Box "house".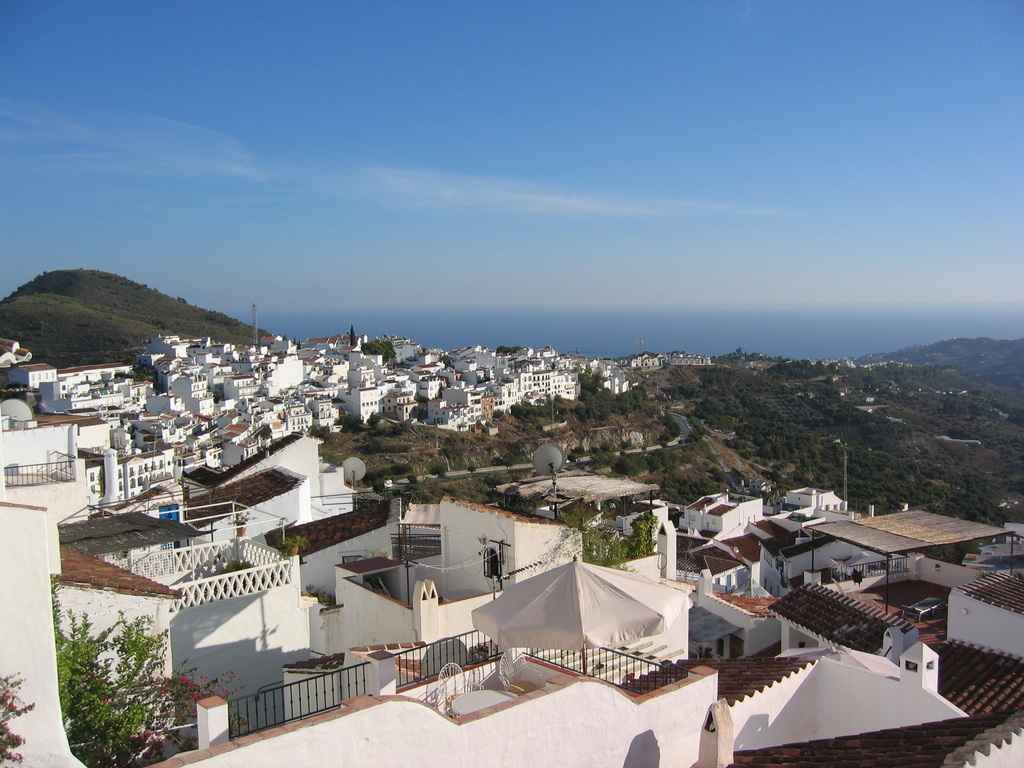
[344, 331, 398, 364].
